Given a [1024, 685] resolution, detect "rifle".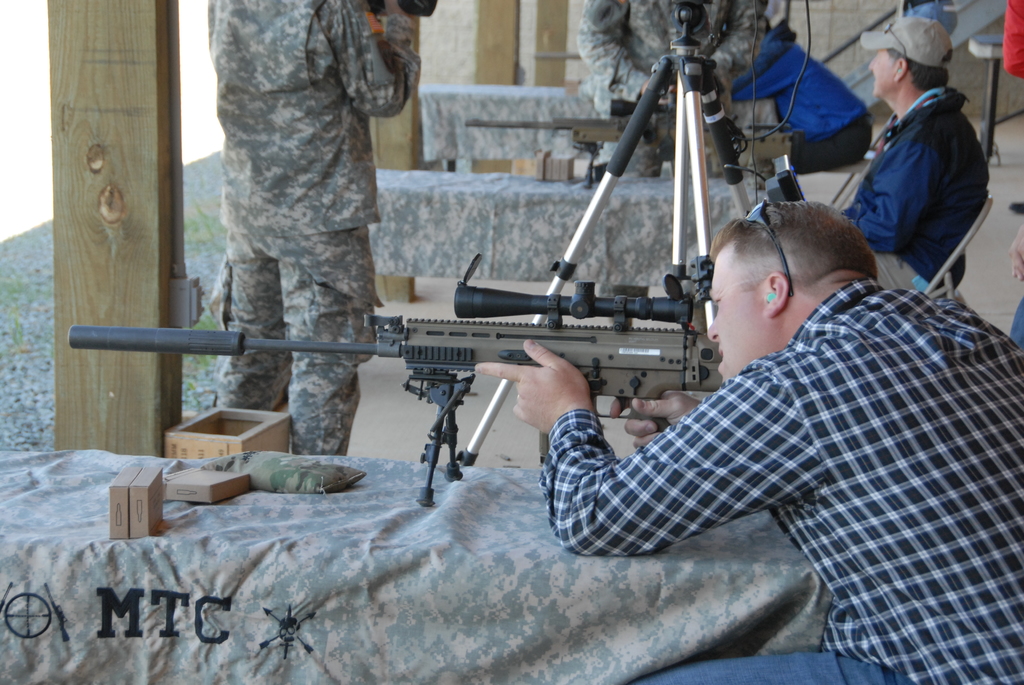
rect(66, 254, 716, 506).
